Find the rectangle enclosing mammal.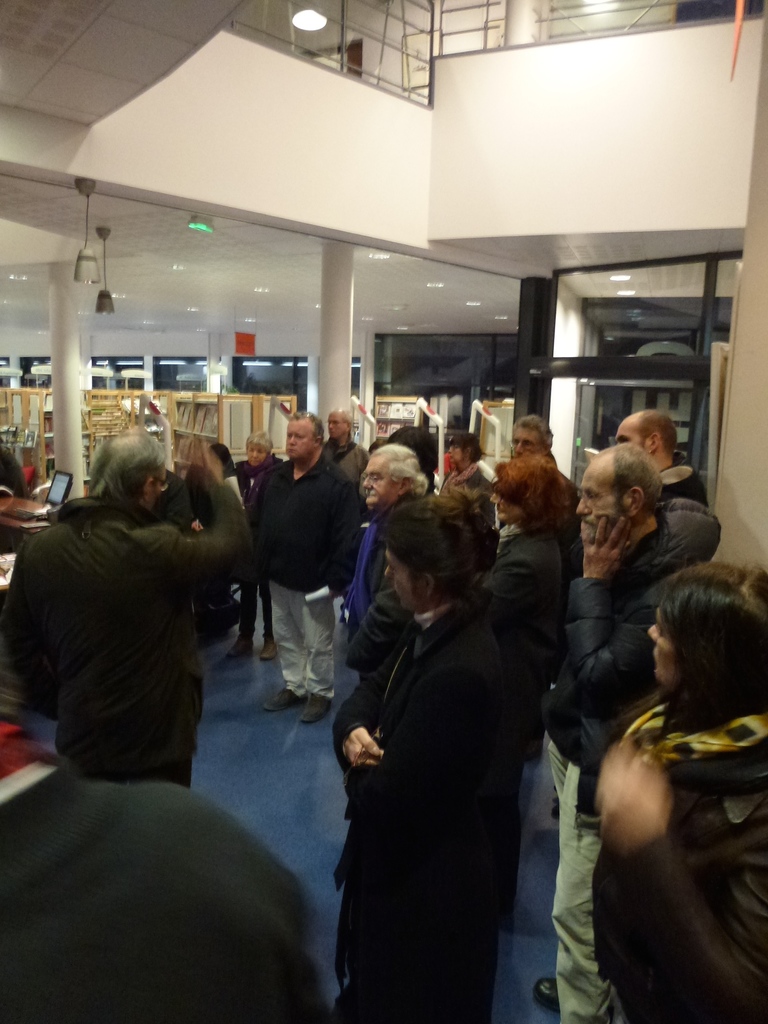
<bbox>338, 442, 426, 681</bbox>.
